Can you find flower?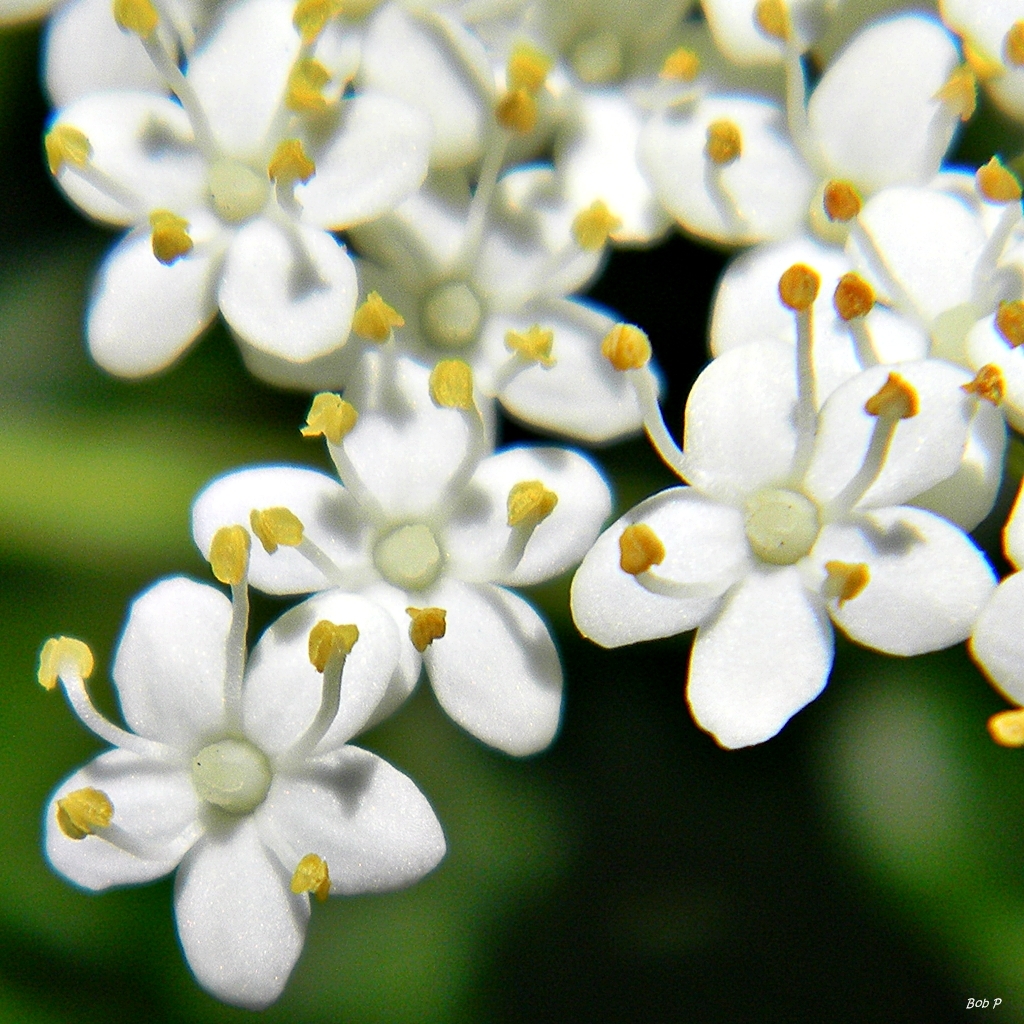
Yes, bounding box: 0, 0, 214, 106.
